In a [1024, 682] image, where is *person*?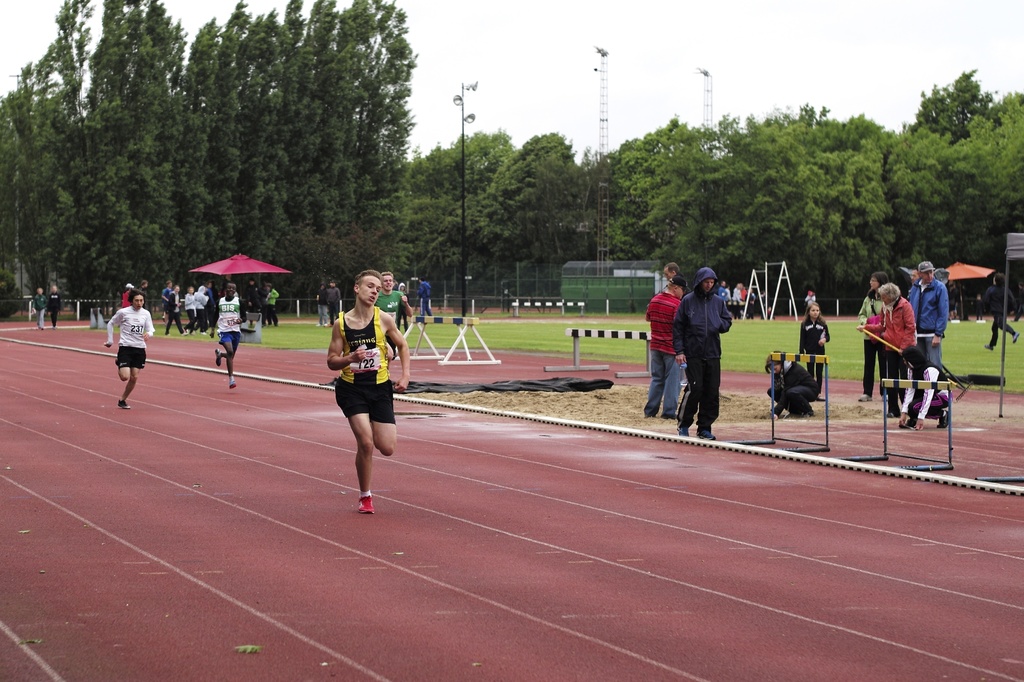
detection(803, 291, 817, 309).
